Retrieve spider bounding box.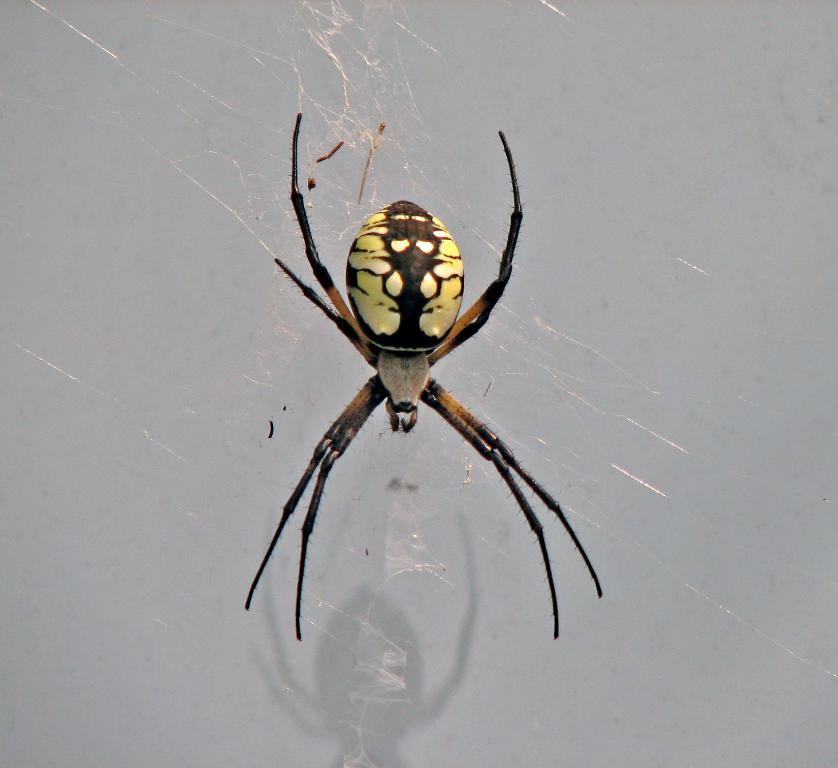
Bounding box: 242/107/605/641.
